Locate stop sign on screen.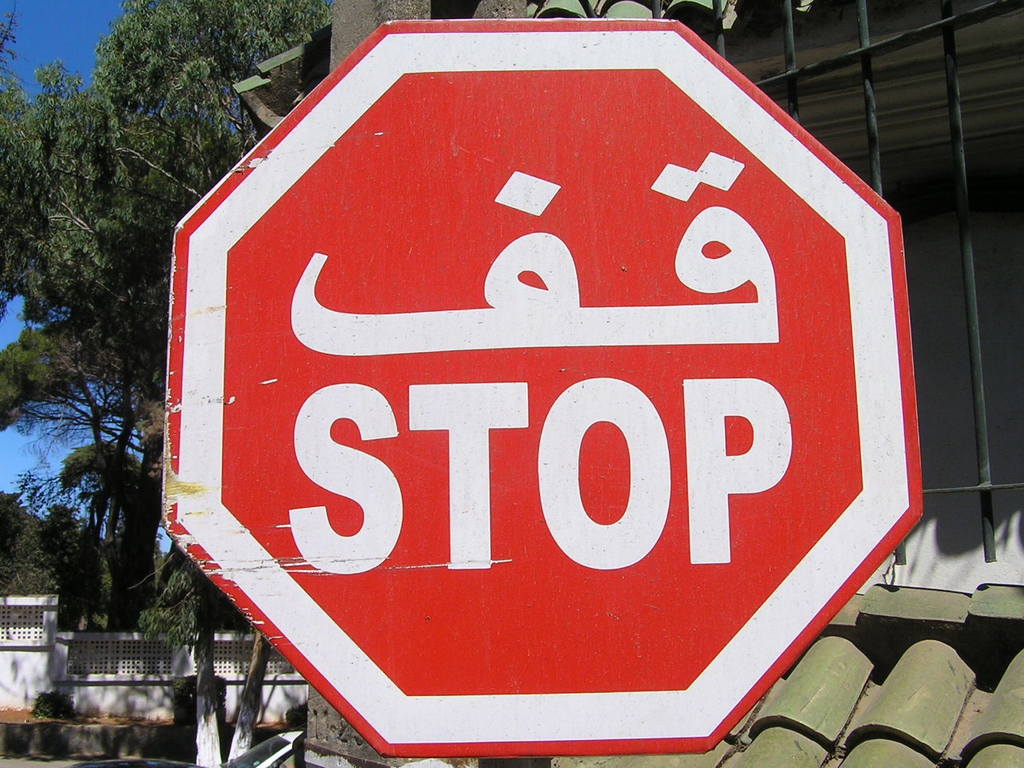
On screen at {"x1": 158, "y1": 15, "x2": 925, "y2": 759}.
